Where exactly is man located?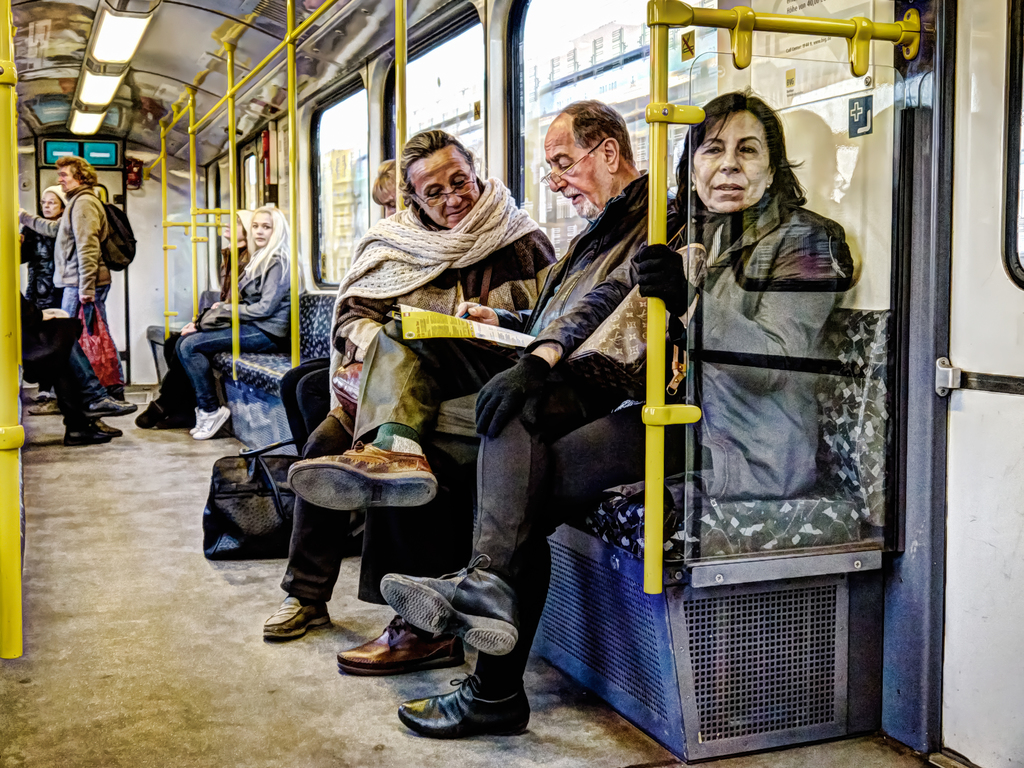
Its bounding box is bbox=(27, 157, 130, 403).
